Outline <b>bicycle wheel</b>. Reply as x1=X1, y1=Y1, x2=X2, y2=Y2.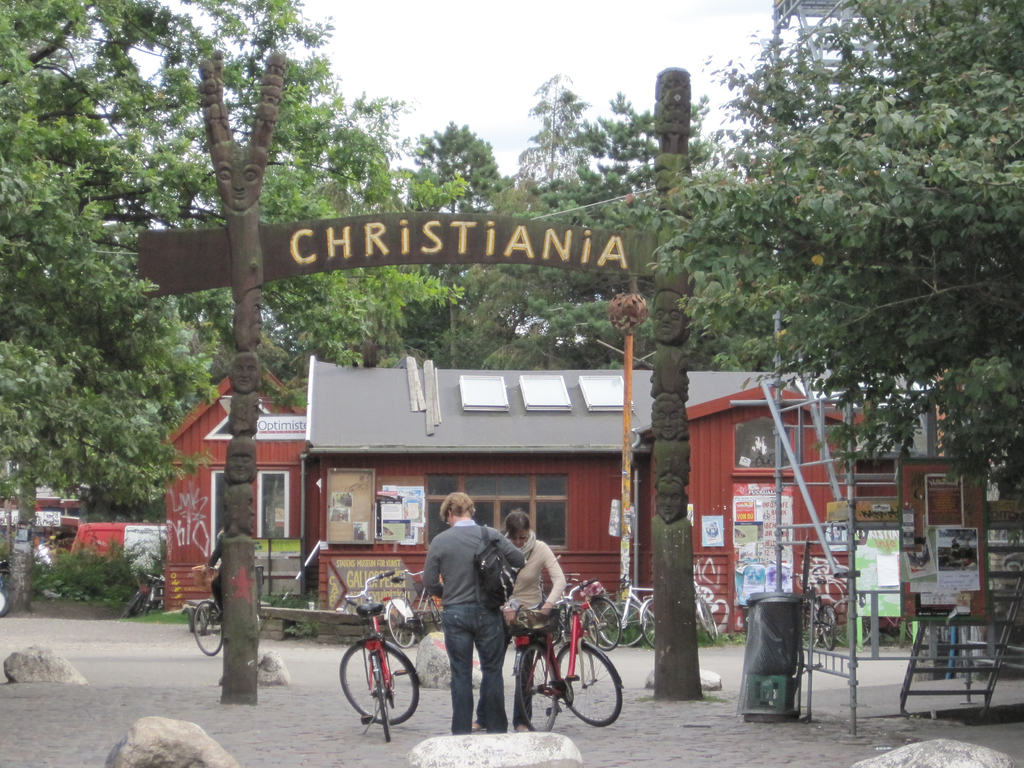
x1=142, y1=585, x2=151, y2=615.
